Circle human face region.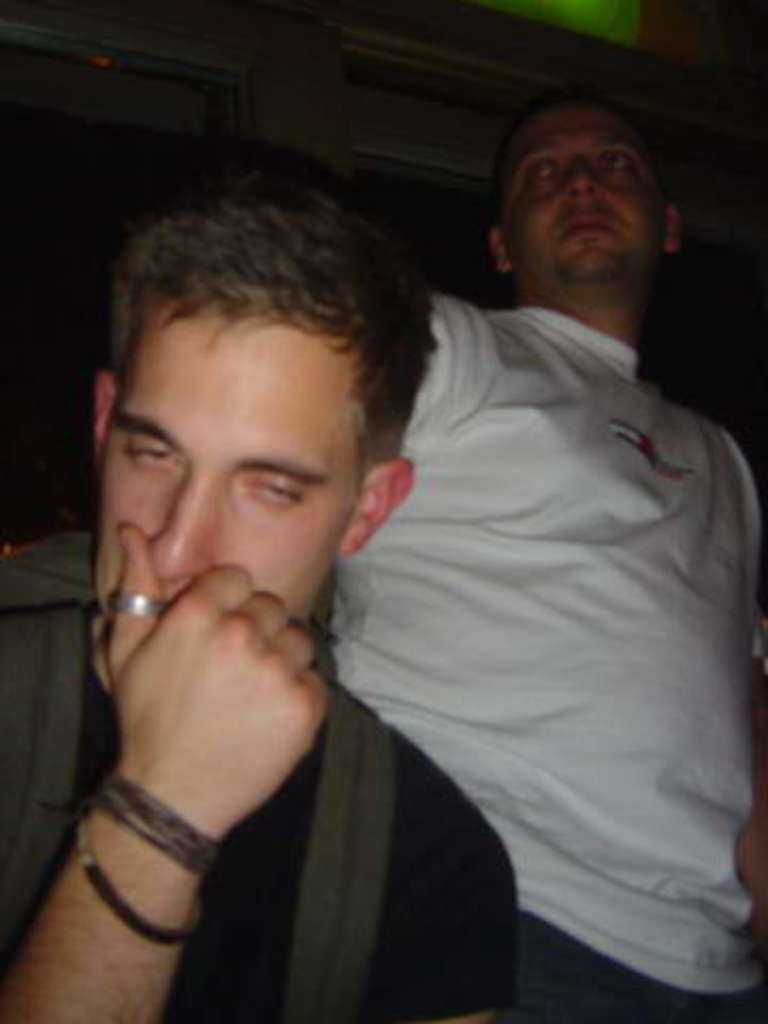
Region: box(506, 102, 663, 284).
